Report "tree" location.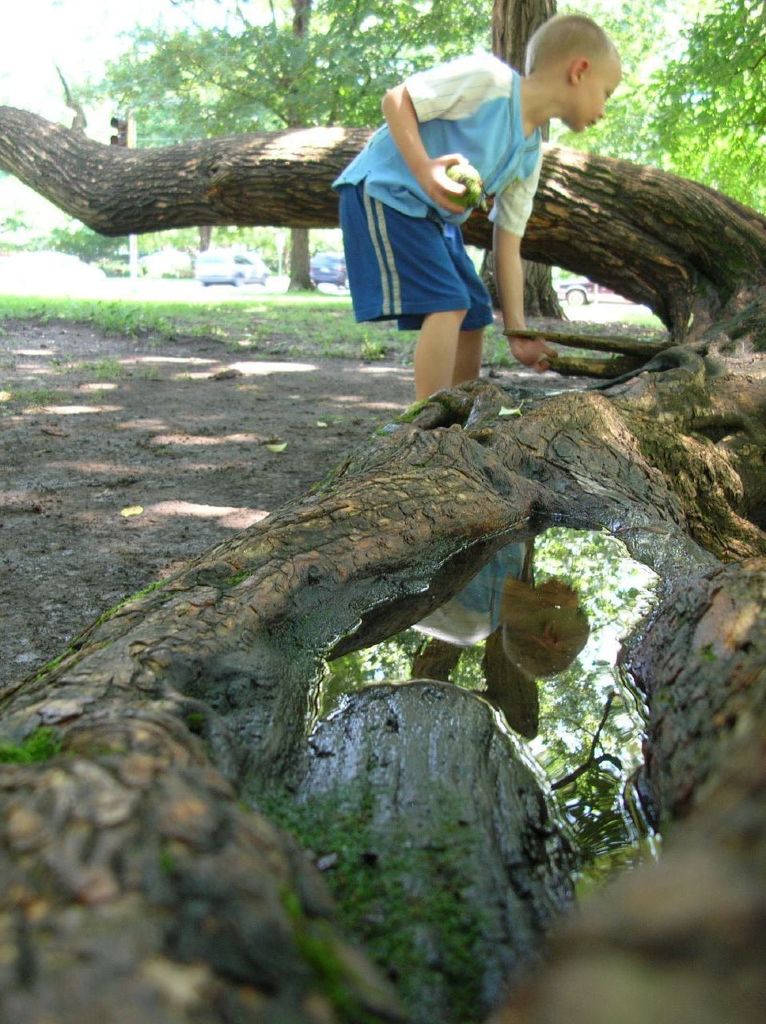
Report: locate(64, 0, 584, 306).
